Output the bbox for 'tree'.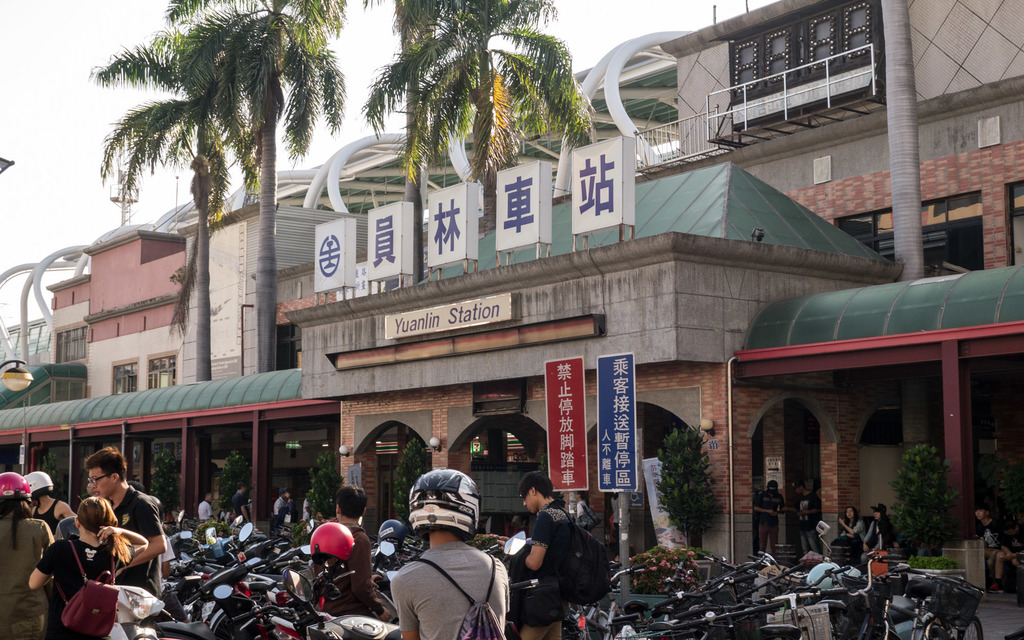
bbox(181, 0, 347, 375).
